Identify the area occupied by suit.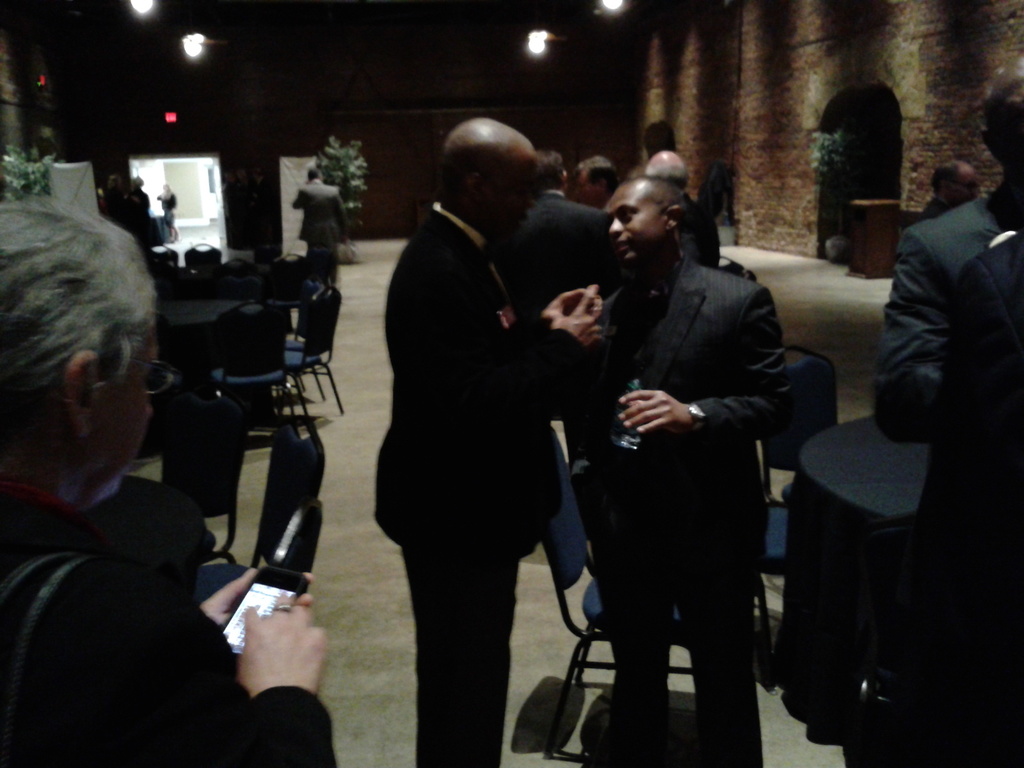
Area: bbox(915, 230, 1023, 762).
